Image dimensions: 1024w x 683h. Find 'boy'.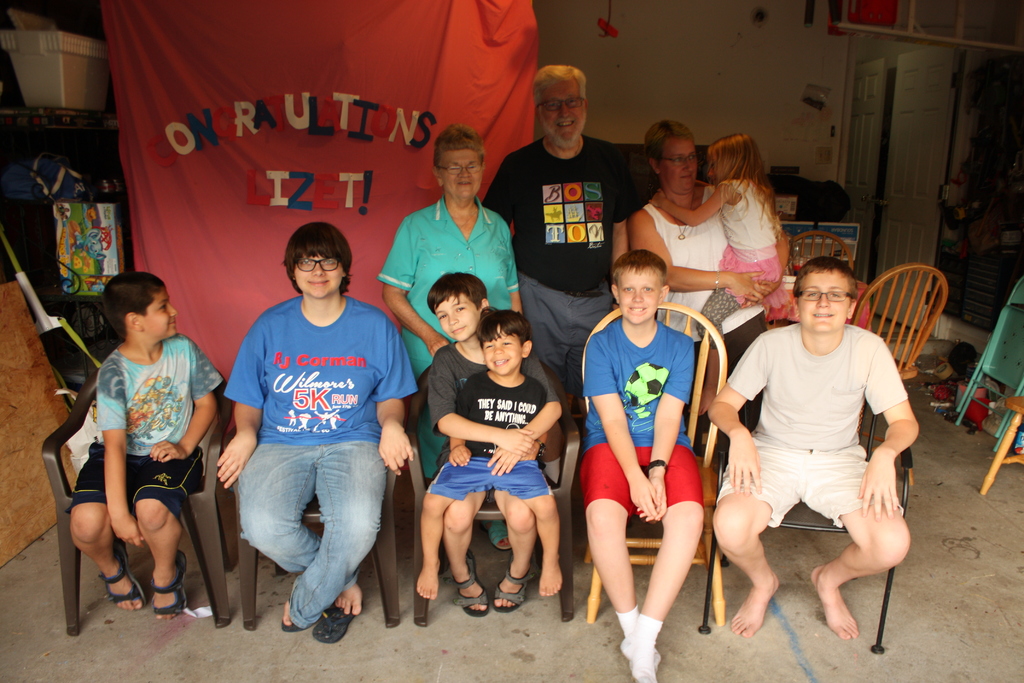
rect(577, 248, 706, 677).
